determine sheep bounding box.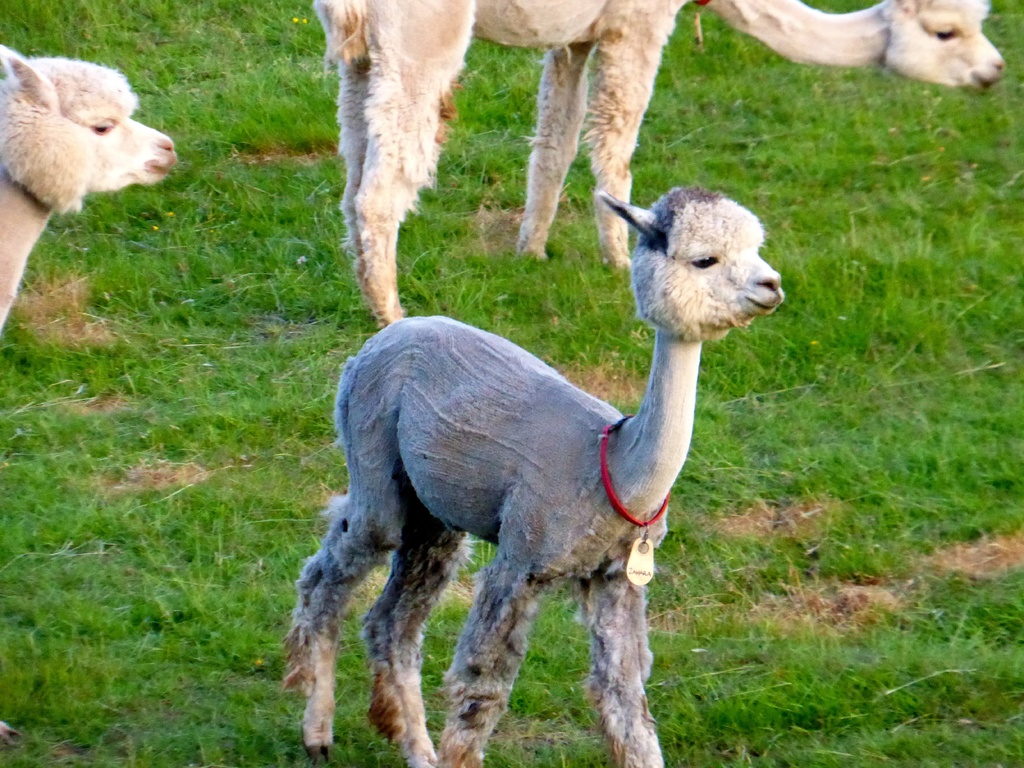
Determined: BBox(0, 47, 179, 331).
